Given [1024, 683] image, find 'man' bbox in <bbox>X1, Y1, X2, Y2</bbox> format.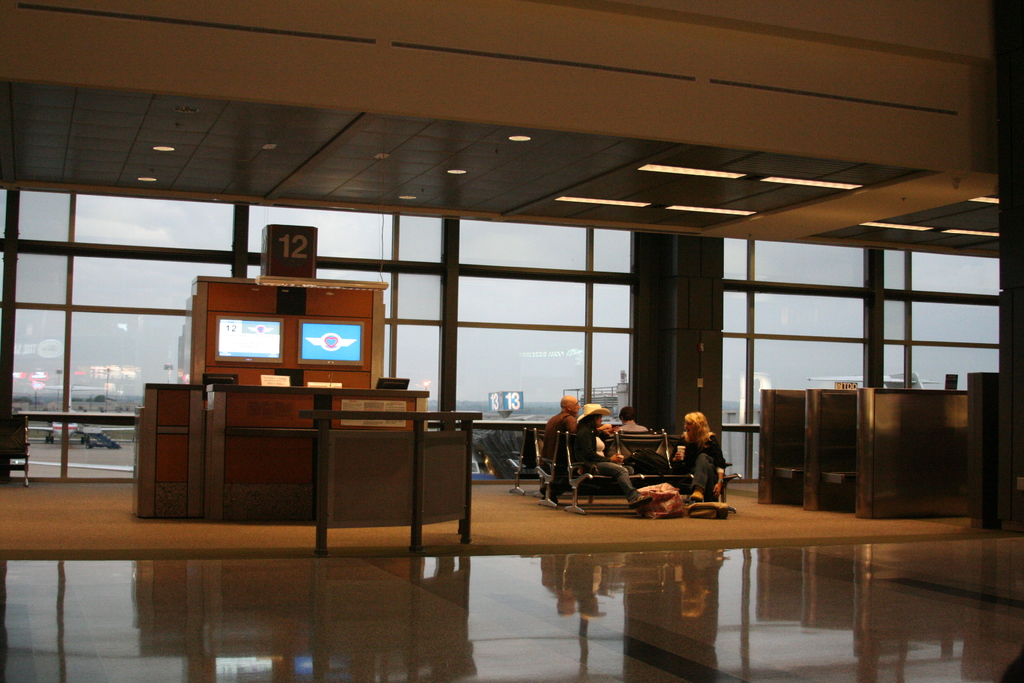
<bbox>615, 403, 653, 434</bbox>.
